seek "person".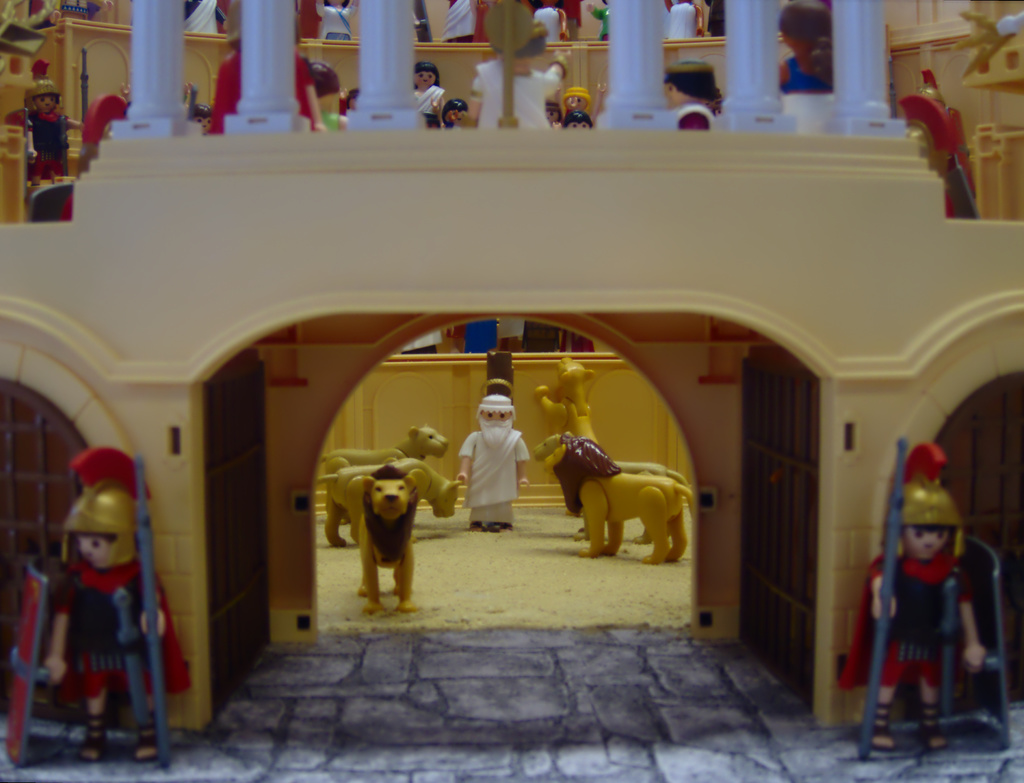
(410,63,445,128).
